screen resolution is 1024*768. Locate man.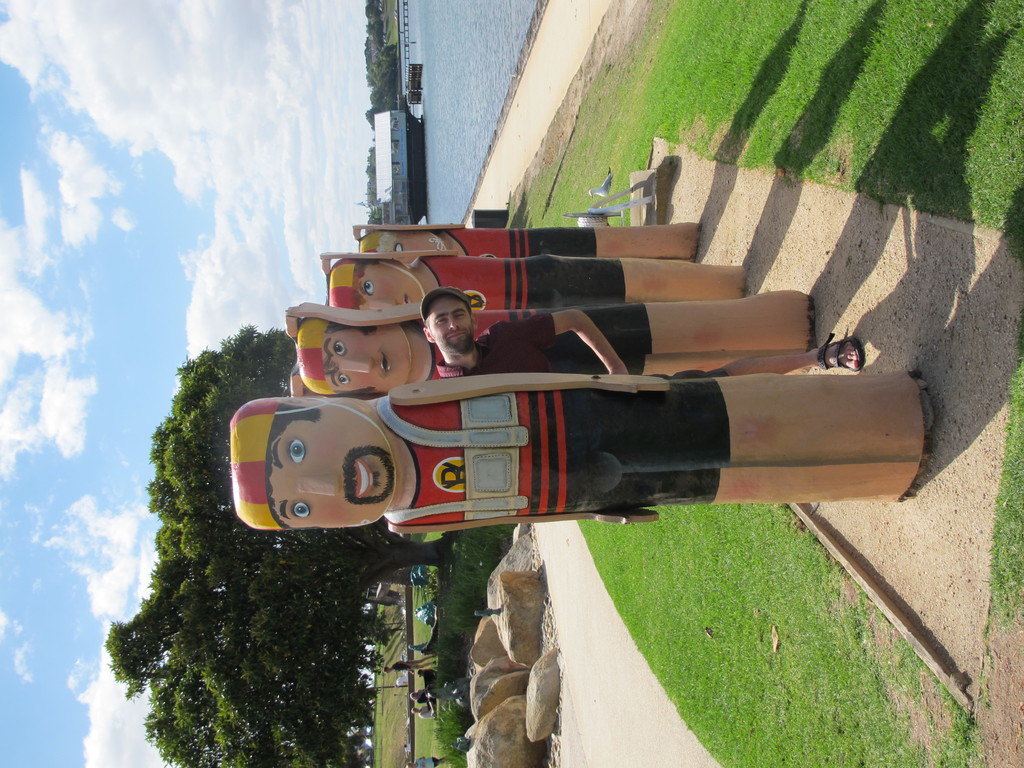
box(229, 375, 941, 528).
